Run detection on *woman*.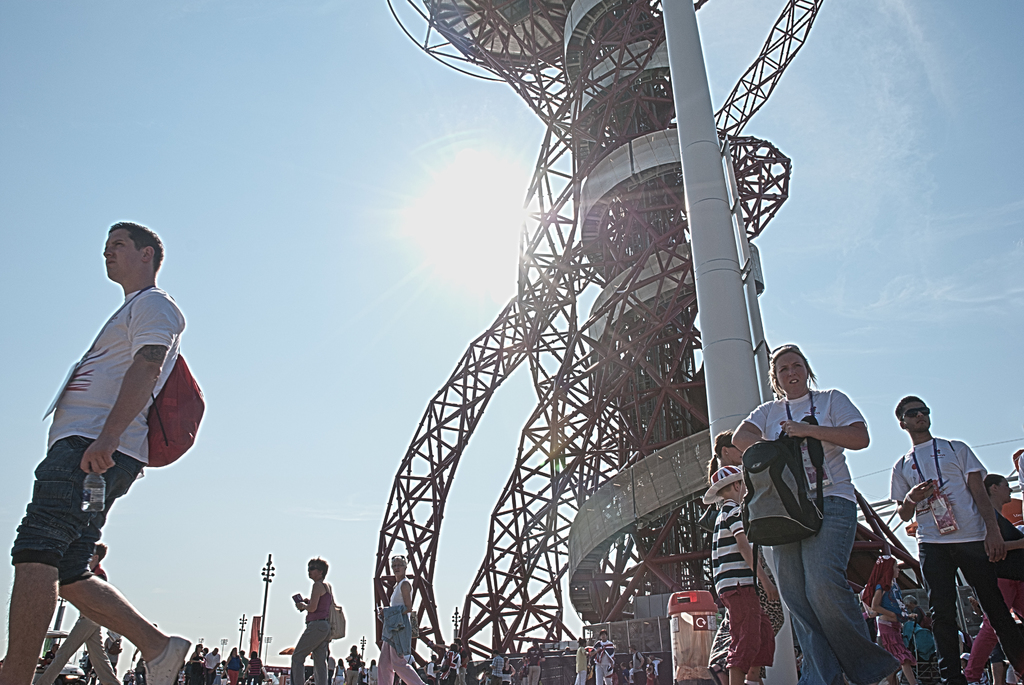
Result: x1=332 y1=659 x2=348 y2=684.
